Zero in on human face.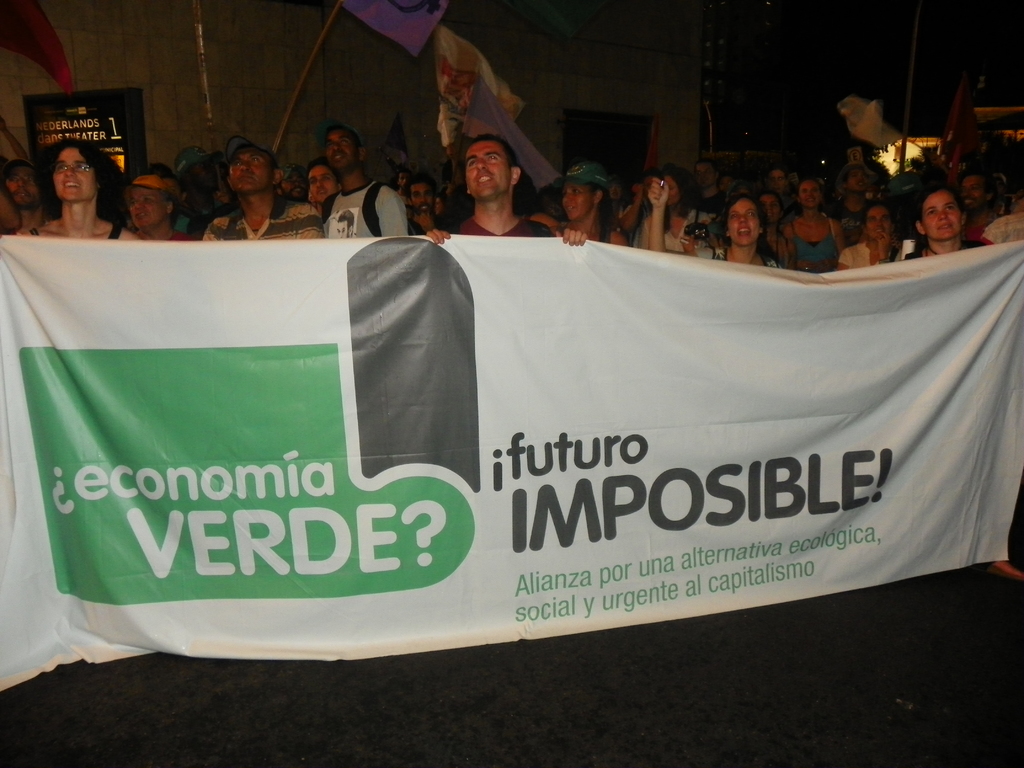
Zeroed in: <region>130, 187, 168, 228</region>.
